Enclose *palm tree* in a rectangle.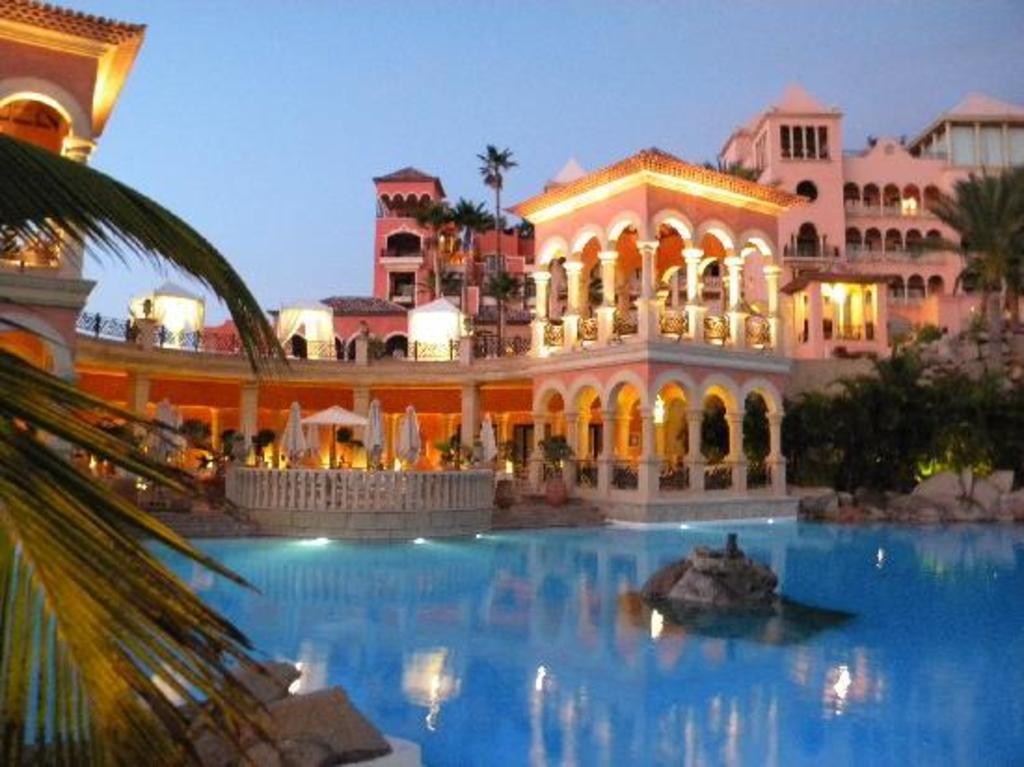
{"x1": 423, "y1": 194, "x2": 460, "y2": 244}.
